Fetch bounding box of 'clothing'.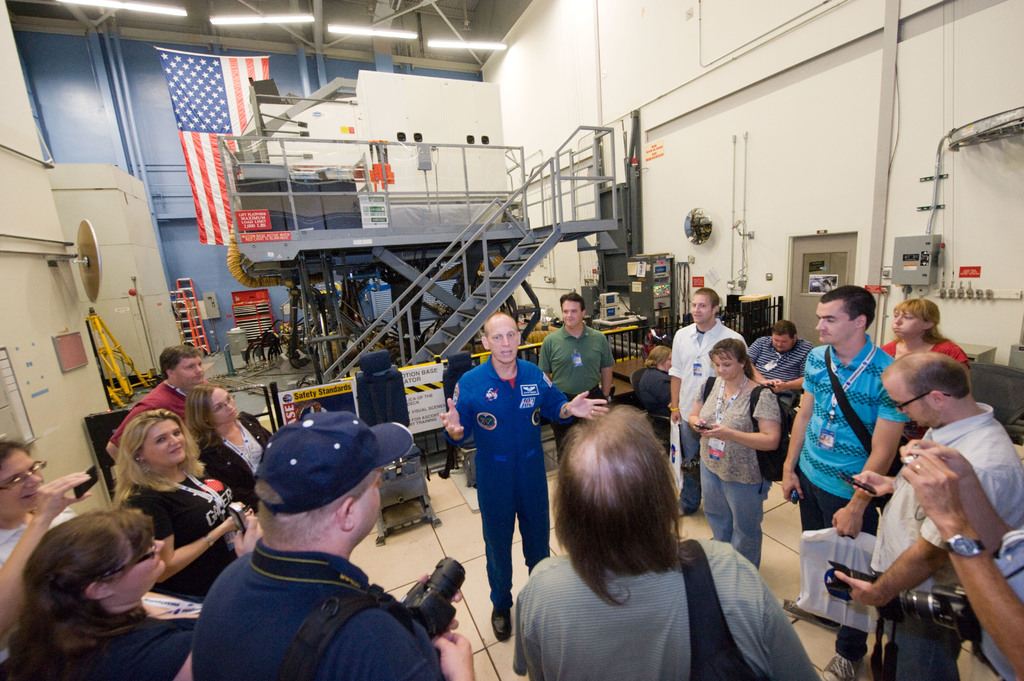
Bbox: locate(509, 552, 820, 680).
